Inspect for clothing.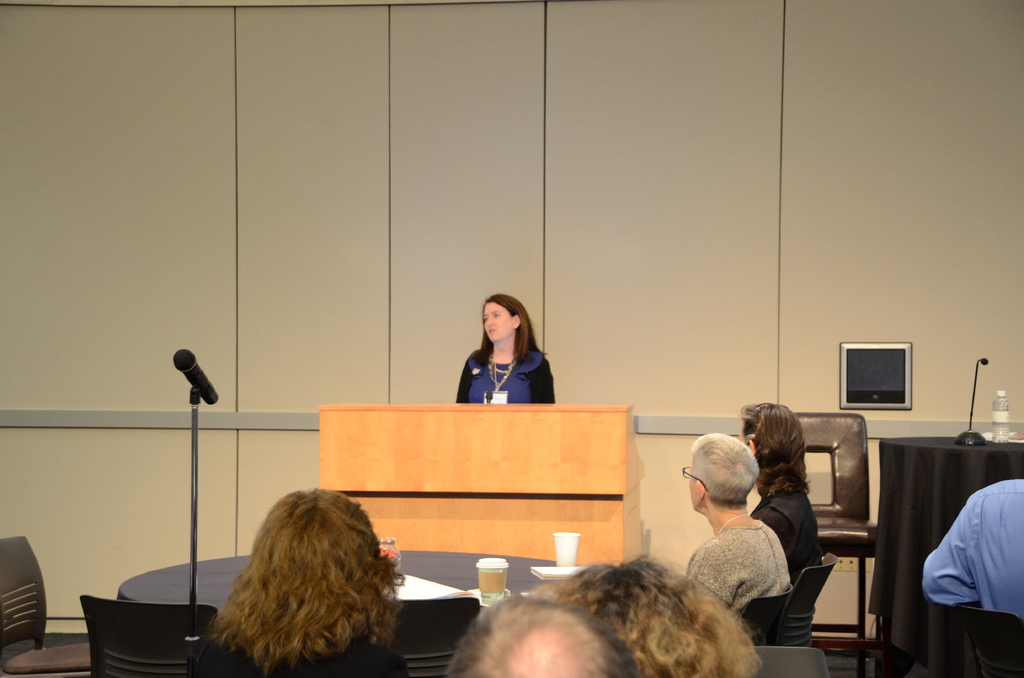
Inspection: (915, 473, 1023, 633).
